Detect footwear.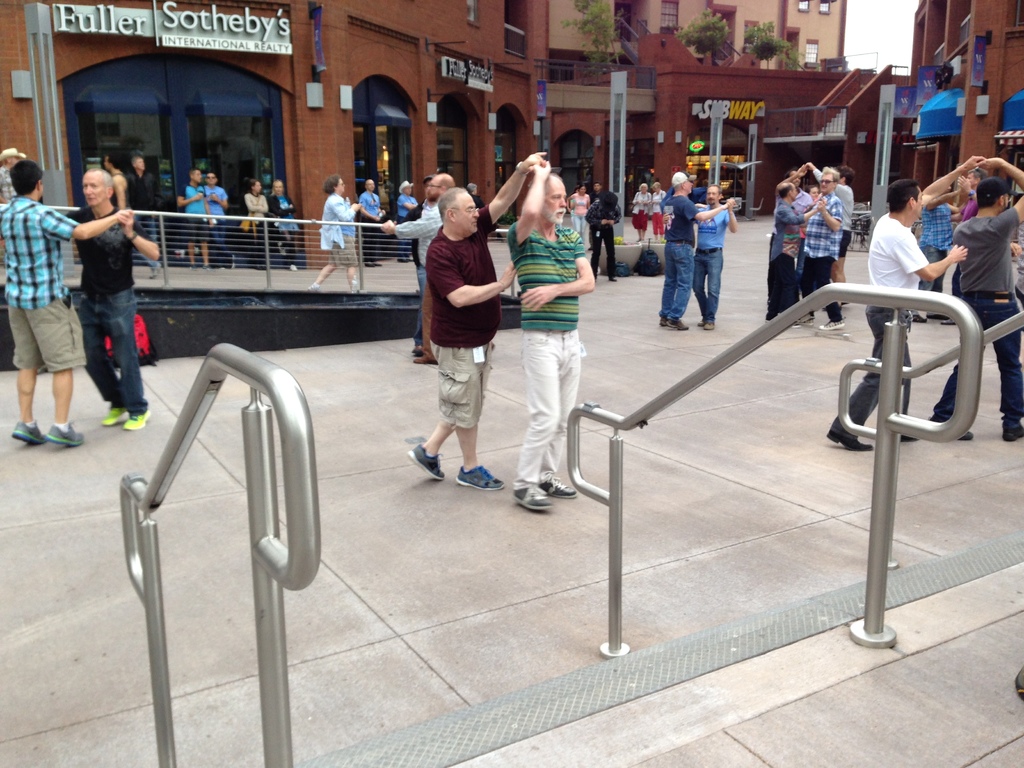
Detected at box(350, 288, 356, 292).
